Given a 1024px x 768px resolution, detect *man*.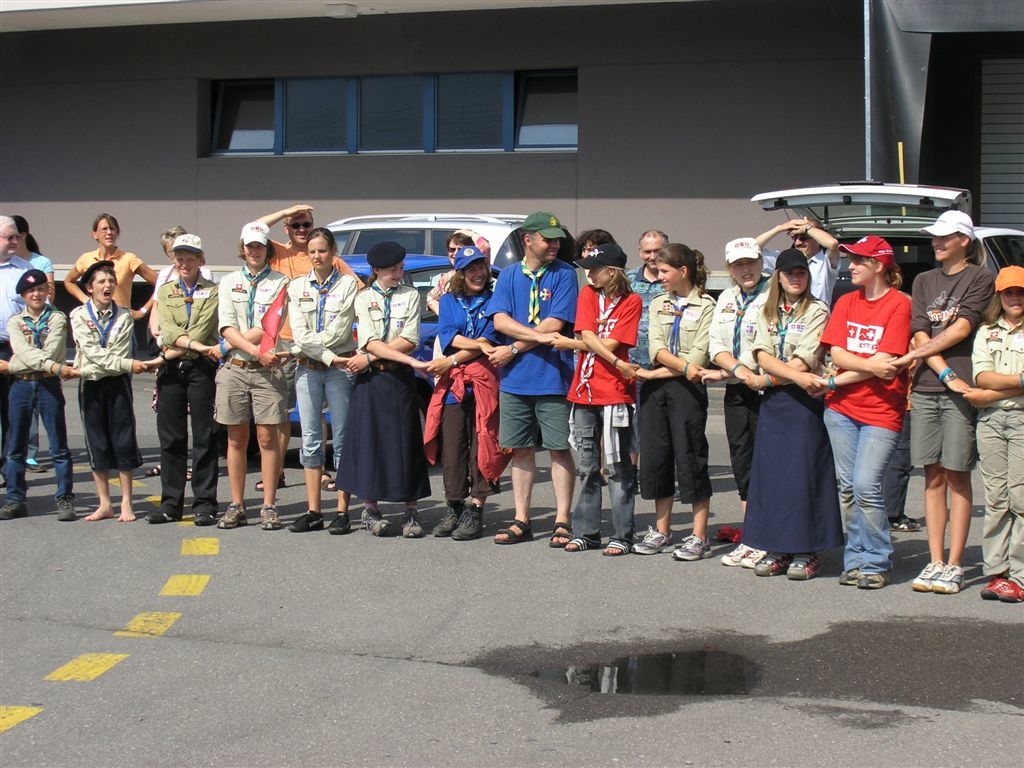
detection(754, 216, 840, 307).
